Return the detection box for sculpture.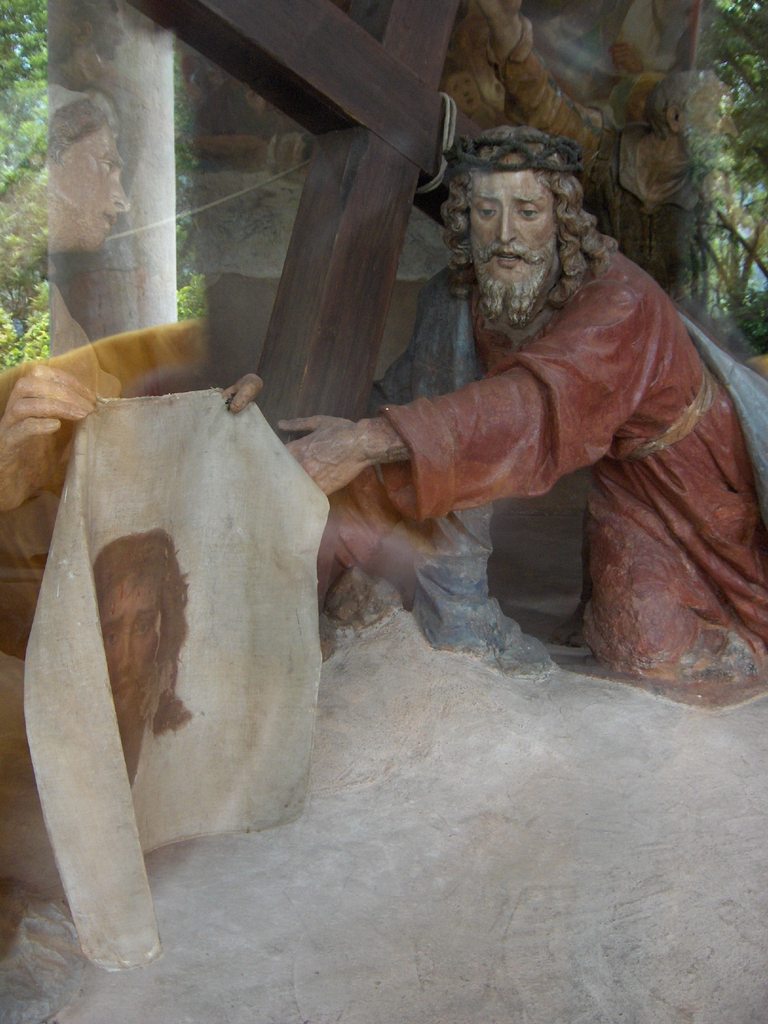
pyautogui.locateOnScreen(0, 66, 283, 719).
